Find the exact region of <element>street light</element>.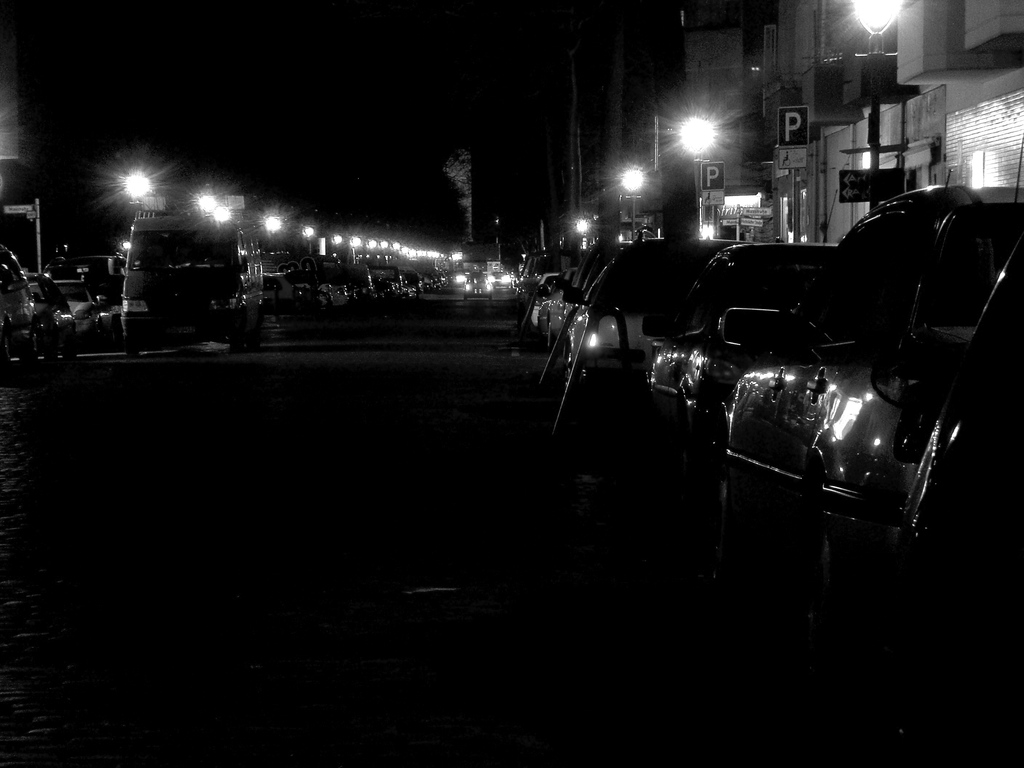
Exact region: [576,218,589,257].
